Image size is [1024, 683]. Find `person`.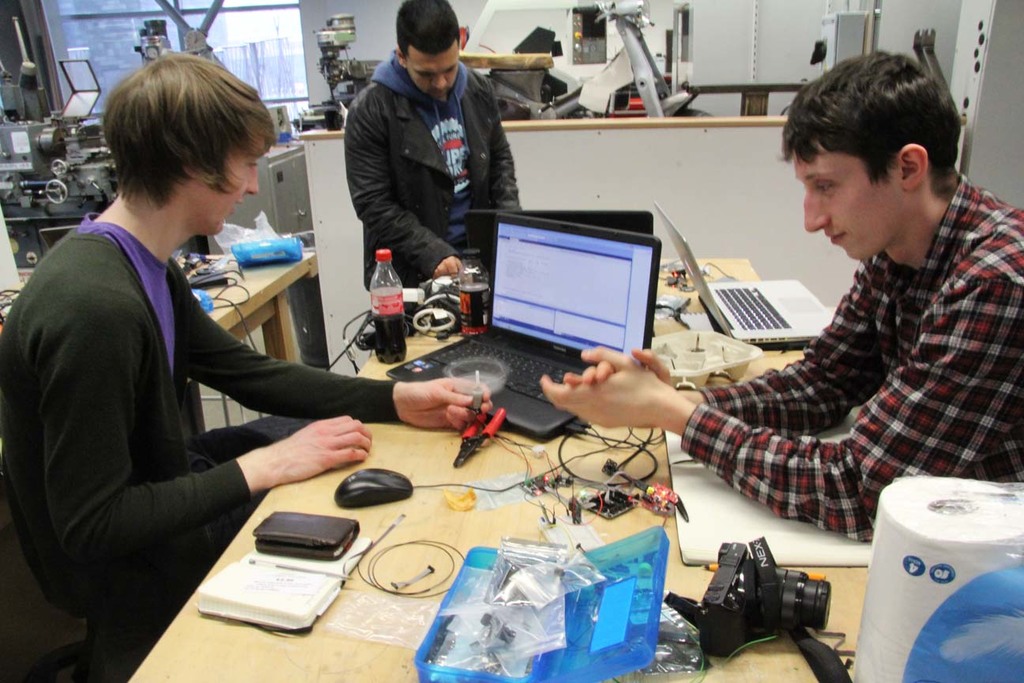
bbox=(344, 0, 522, 296).
